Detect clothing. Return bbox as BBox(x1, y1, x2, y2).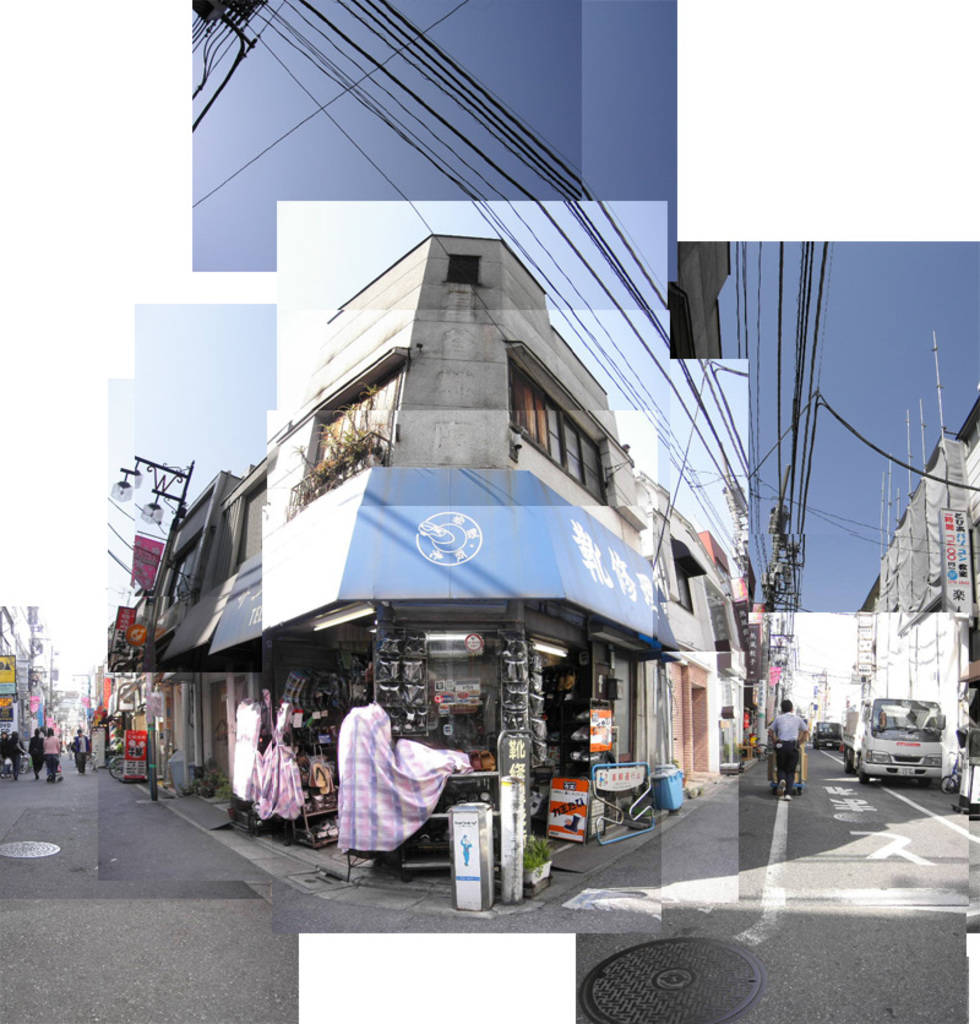
BBox(338, 702, 473, 854).
